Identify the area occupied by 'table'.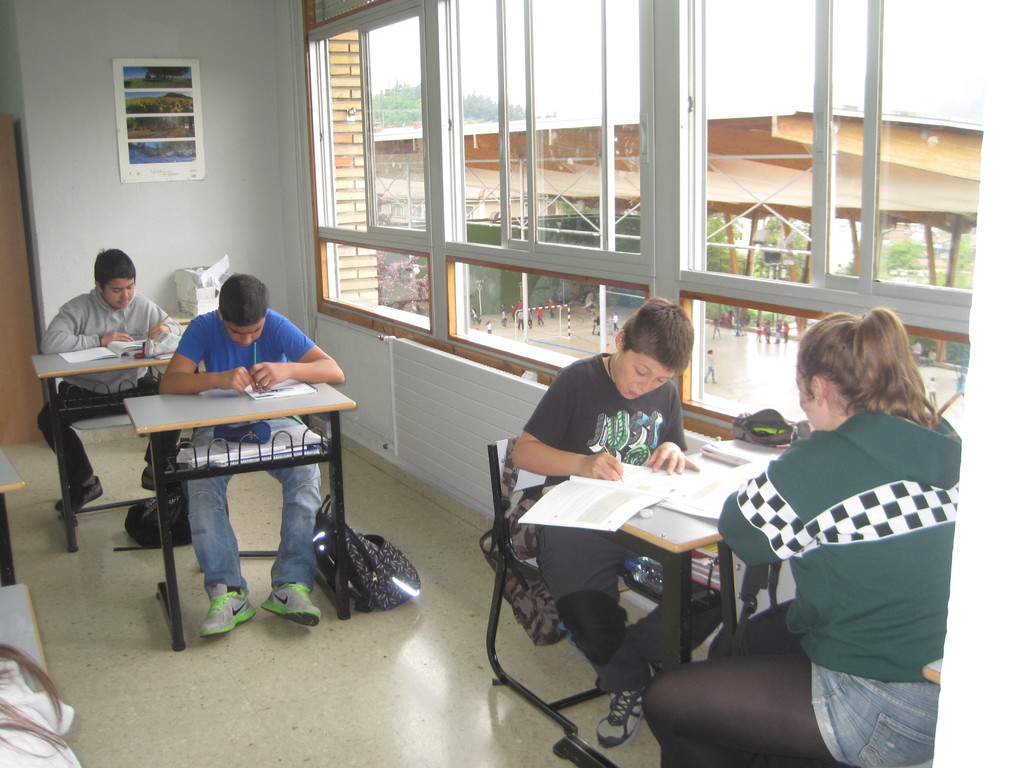
Area: x1=0, y1=578, x2=90, y2=767.
